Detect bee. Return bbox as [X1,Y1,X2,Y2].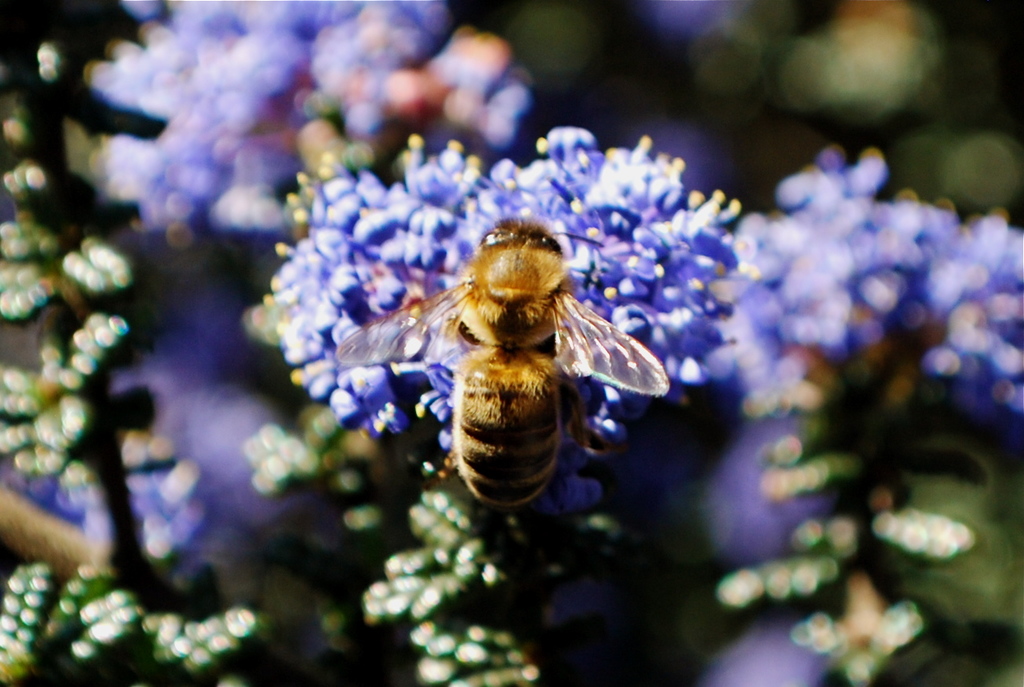
[332,210,676,512].
